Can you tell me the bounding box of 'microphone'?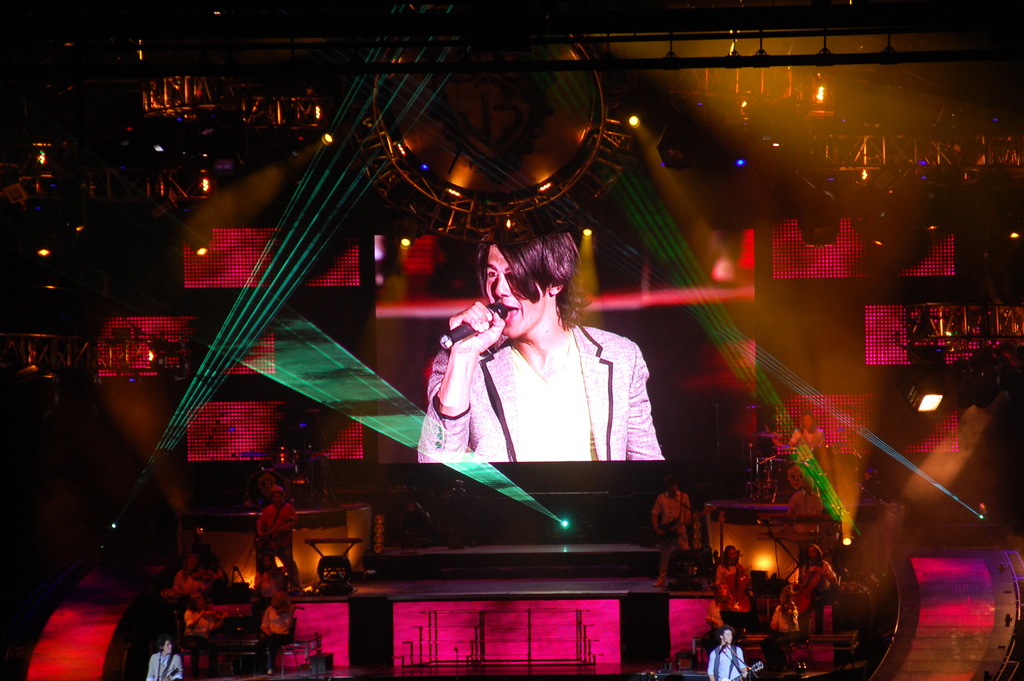
crop(444, 295, 511, 386).
